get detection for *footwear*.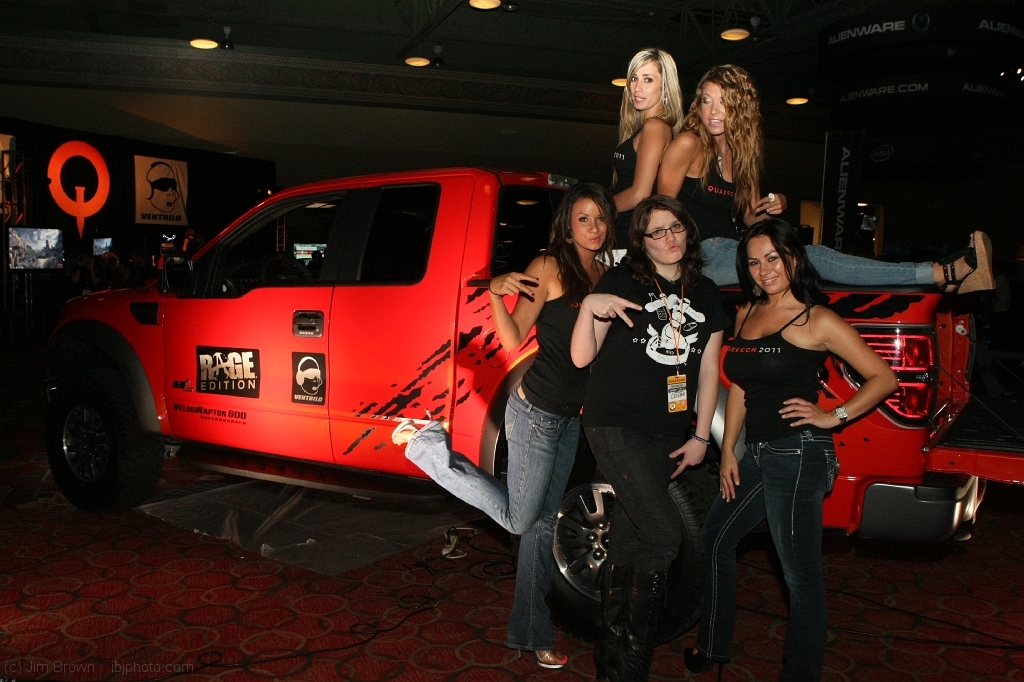
Detection: [left=628, top=570, right=664, bottom=681].
